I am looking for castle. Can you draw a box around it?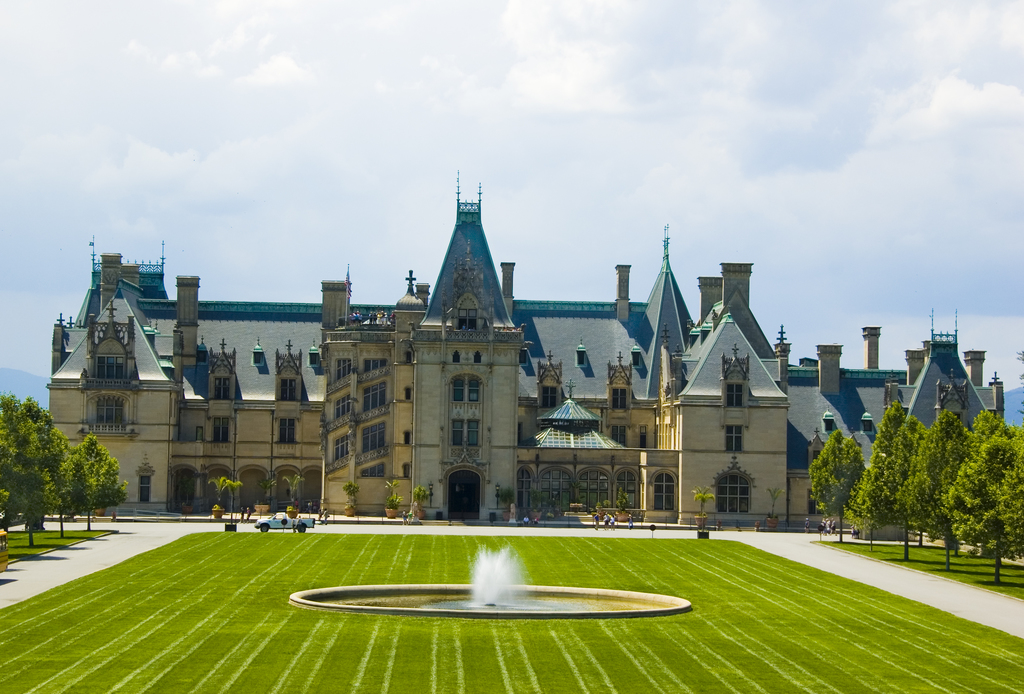
Sure, the bounding box is <region>881, 311, 1008, 548</region>.
